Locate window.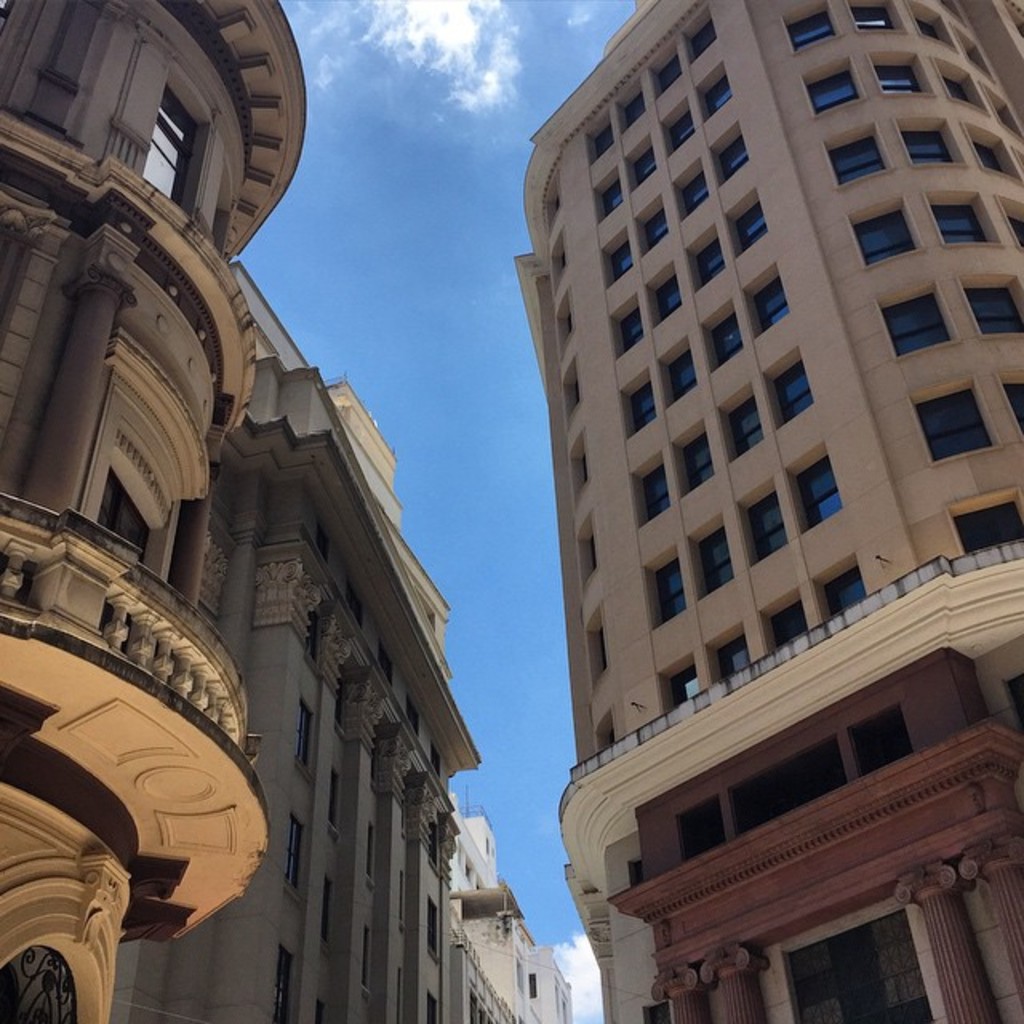
Bounding box: bbox=[725, 736, 845, 834].
